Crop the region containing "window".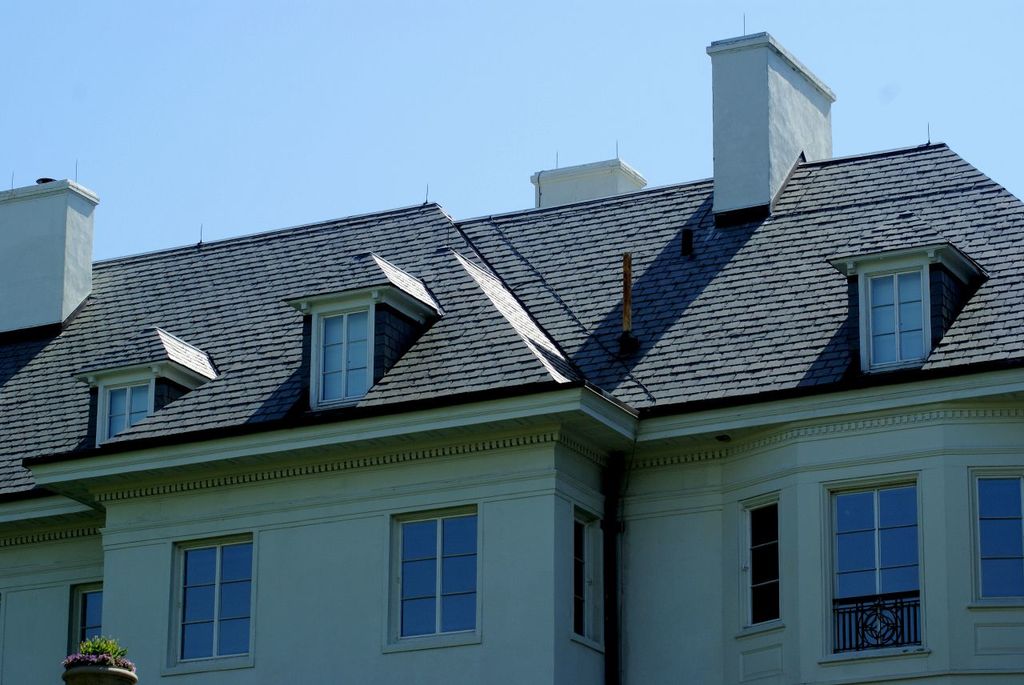
Crop region: [573,509,599,651].
